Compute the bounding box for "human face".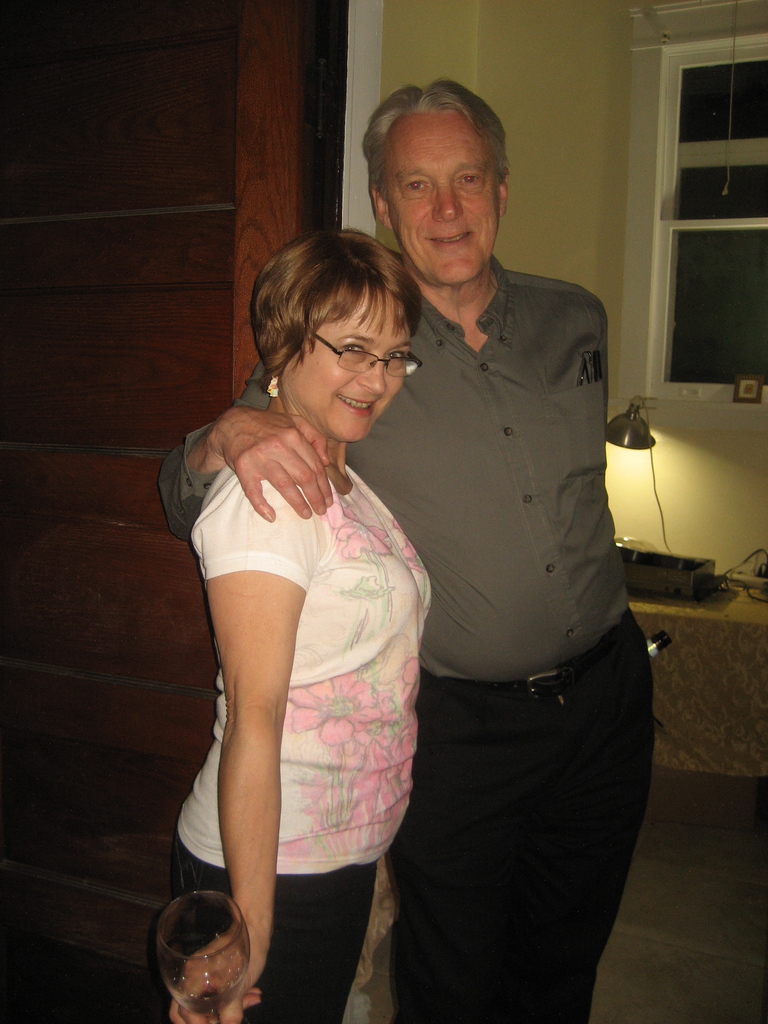
left=387, top=108, right=497, bottom=288.
